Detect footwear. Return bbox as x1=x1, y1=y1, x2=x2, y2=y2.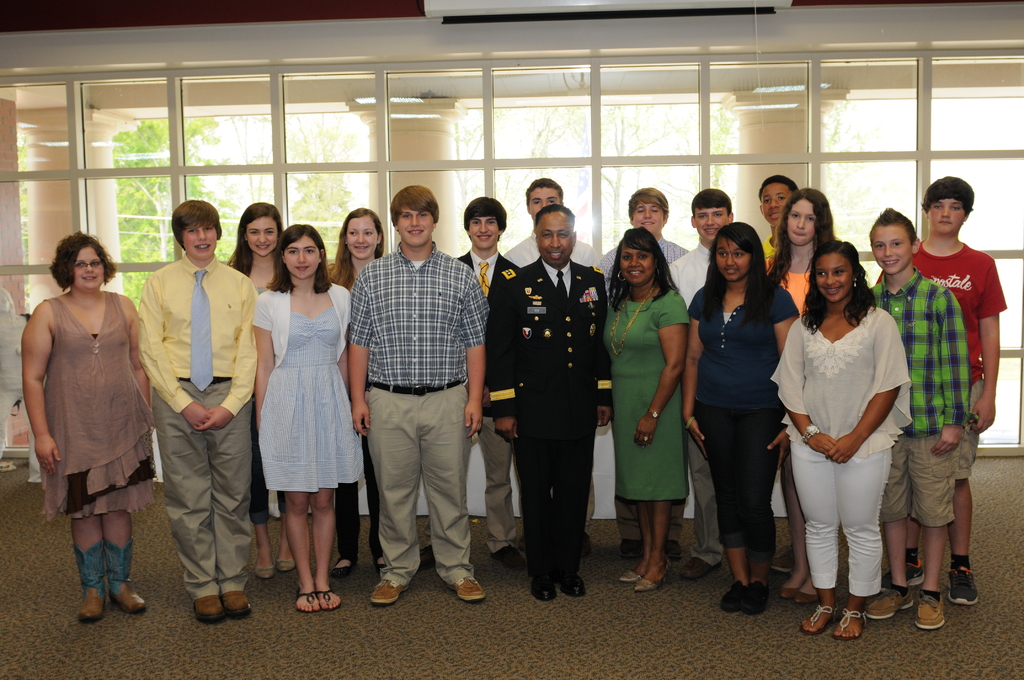
x1=185, y1=581, x2=229, y2=628.
